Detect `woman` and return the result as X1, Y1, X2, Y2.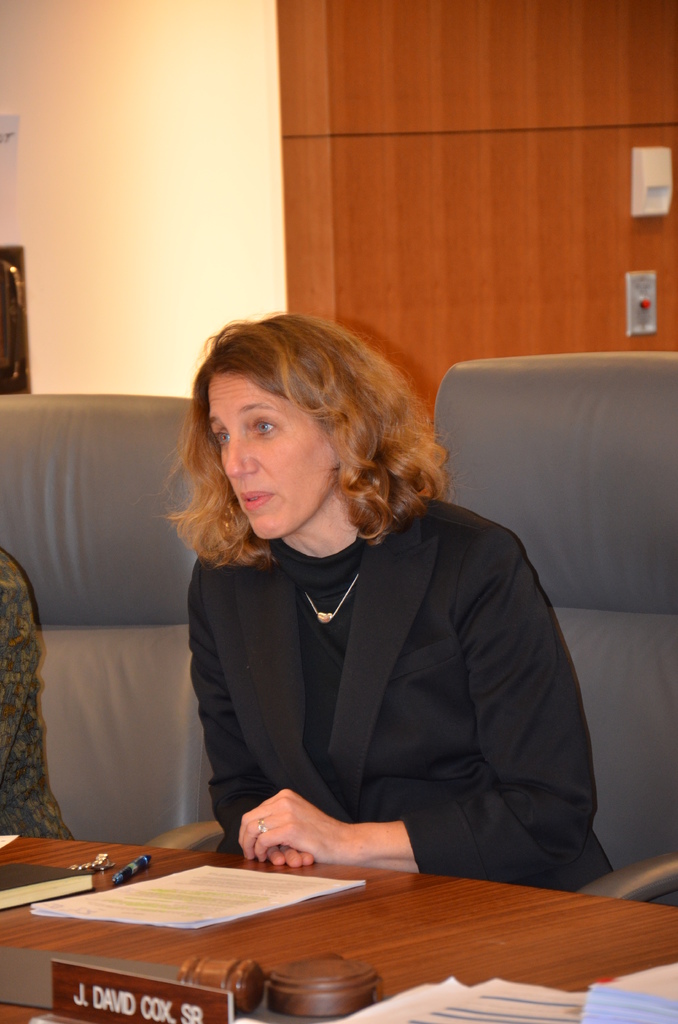
166, 308, 617, 889.
